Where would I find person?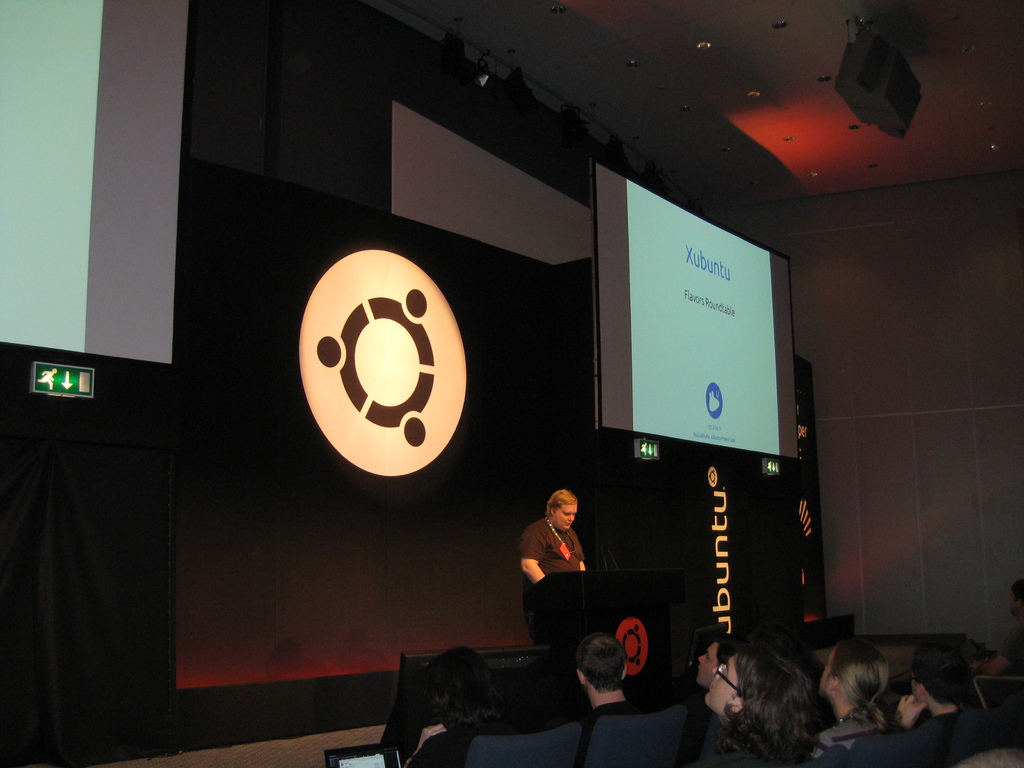
At BBox(399, 641, 537, 767).
